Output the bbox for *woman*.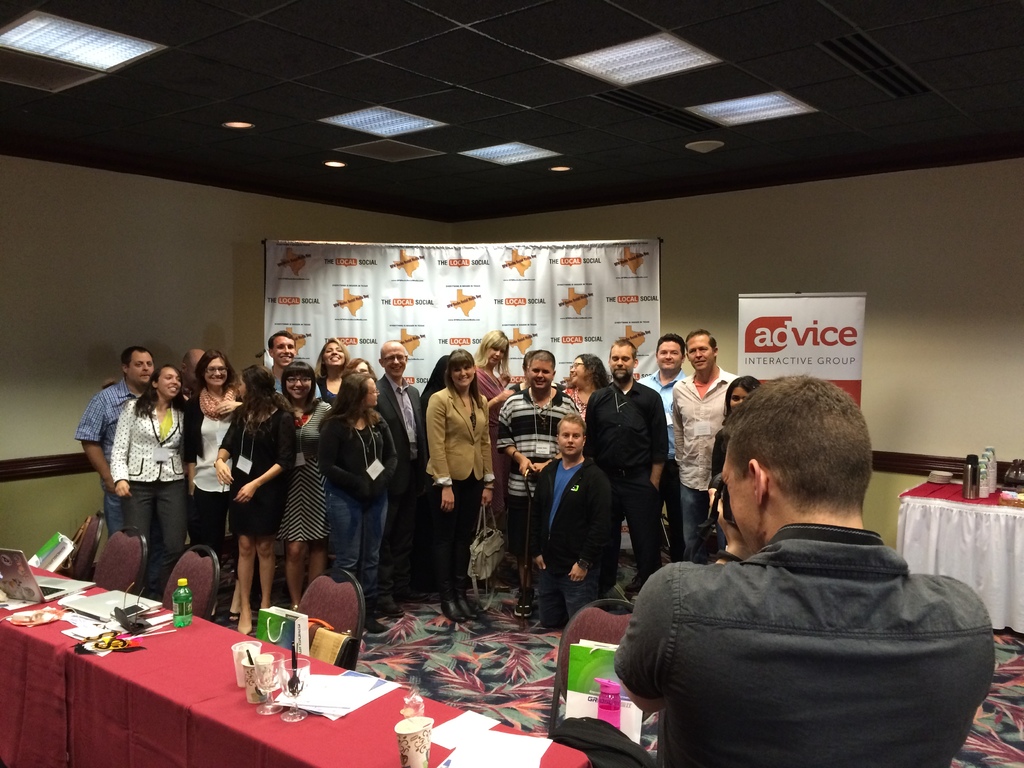
<bbox>708, 371, 759, 478</bbox>.
